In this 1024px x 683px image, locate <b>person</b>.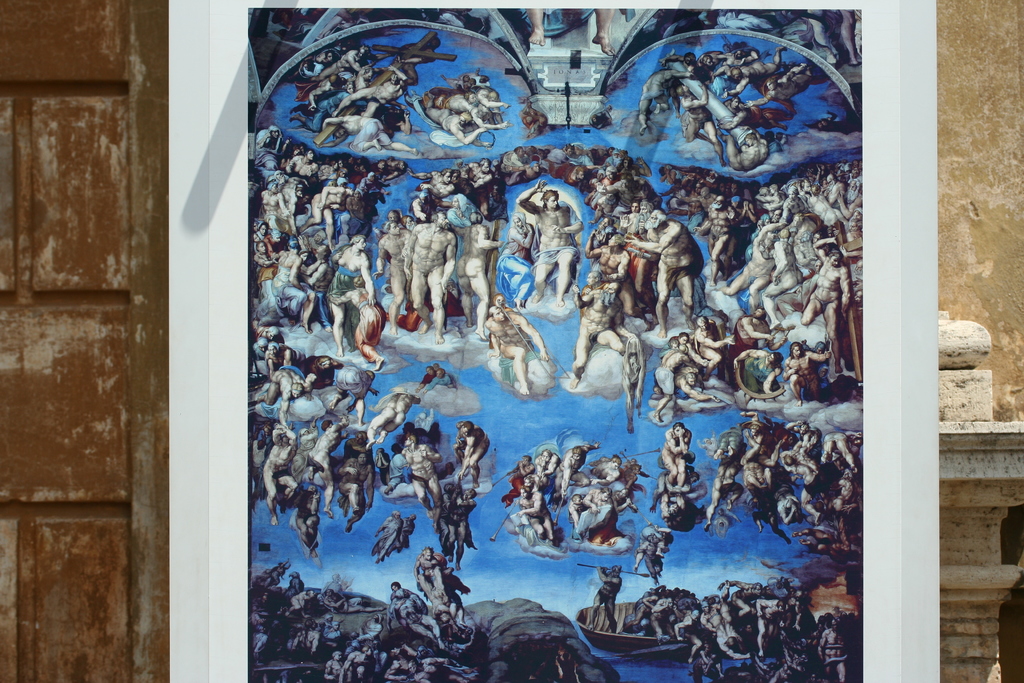
Bounding box: {"left": 783, "top": 188, "right": 806, "bottom": 213}.
